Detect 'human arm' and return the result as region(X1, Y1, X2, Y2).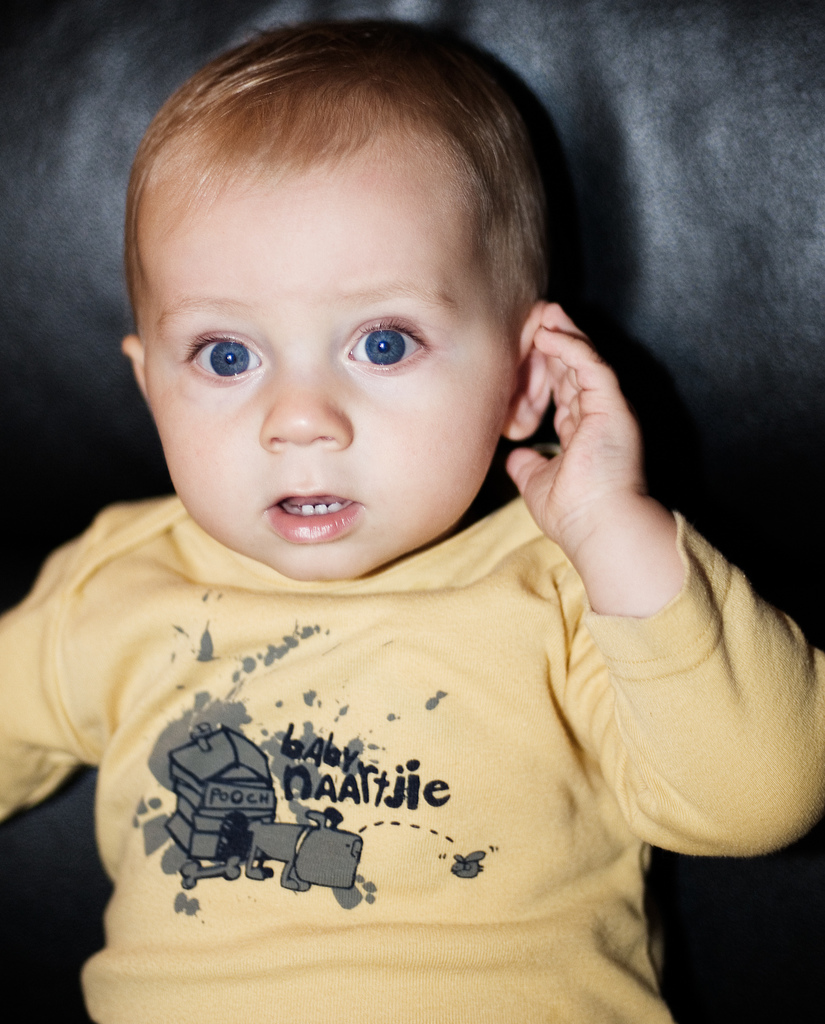
region(0, 505, 145, 817).
